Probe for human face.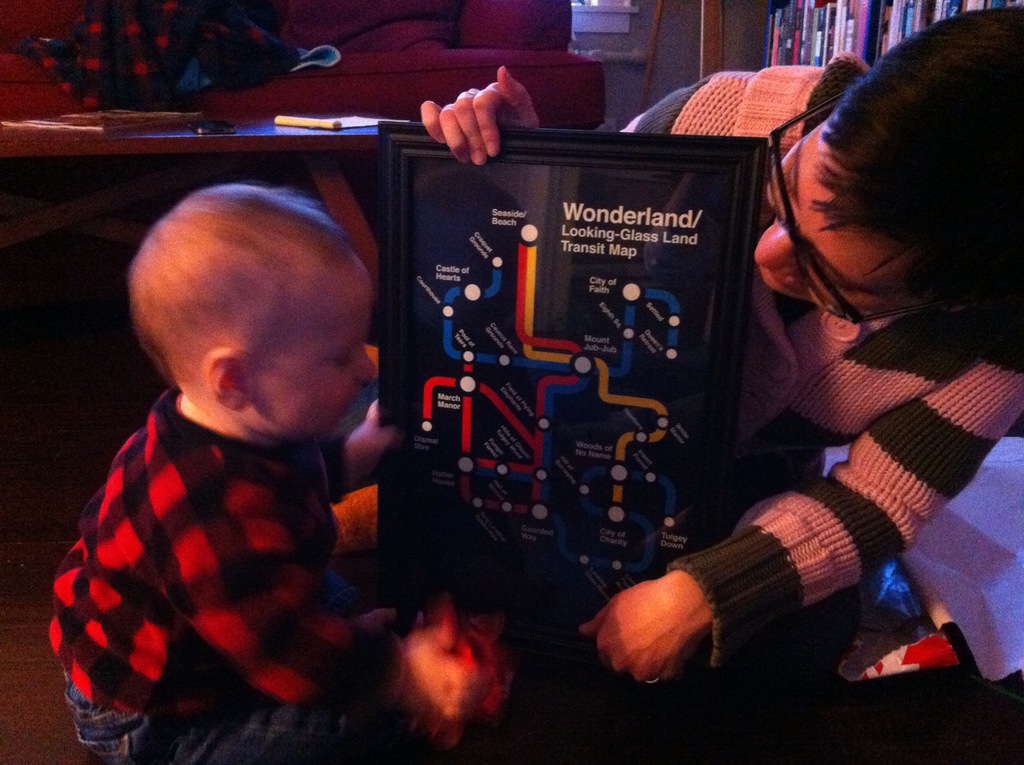
Probe result: x1=751, y1=123, x2=923, y2=317.
